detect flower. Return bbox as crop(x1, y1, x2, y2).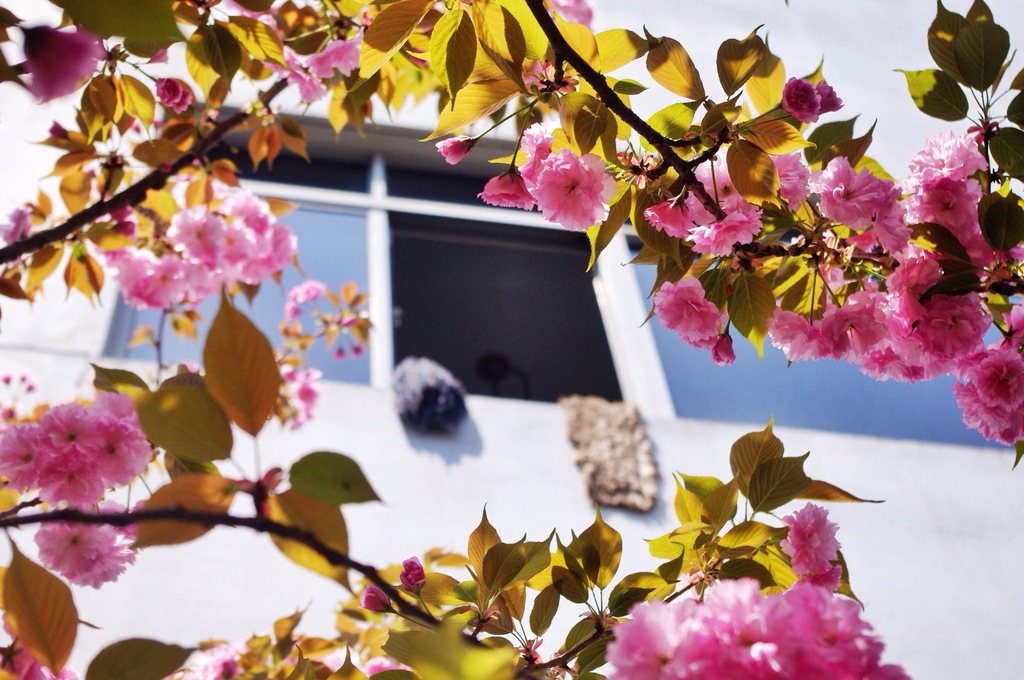
crop(28, 26, 100, 104).
